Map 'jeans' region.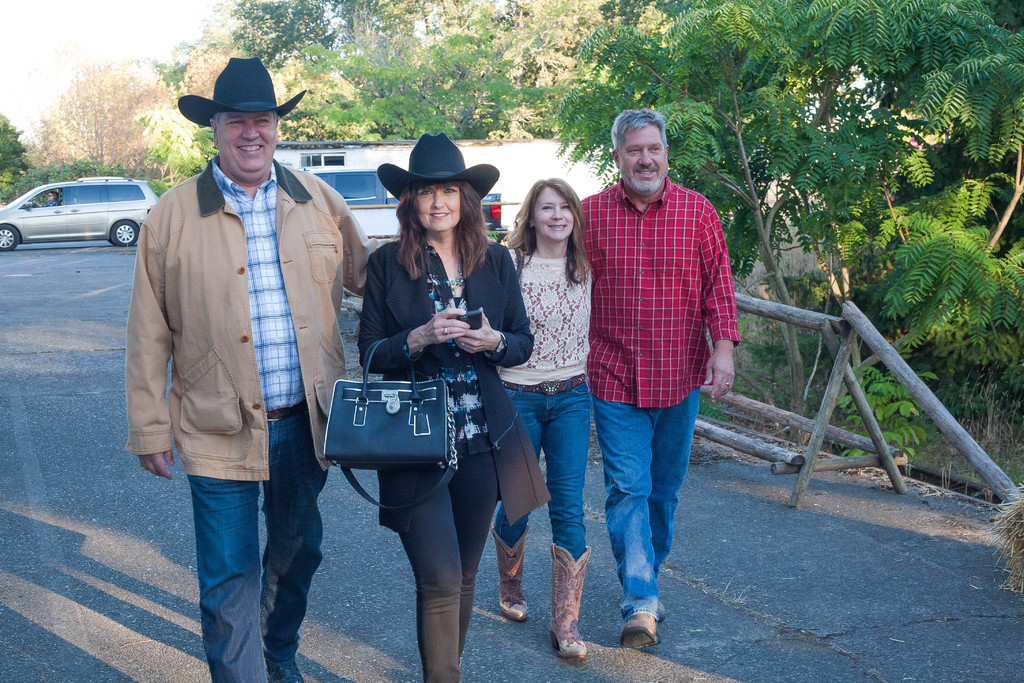
Mapped to locate(200, 415, 332, 682).
